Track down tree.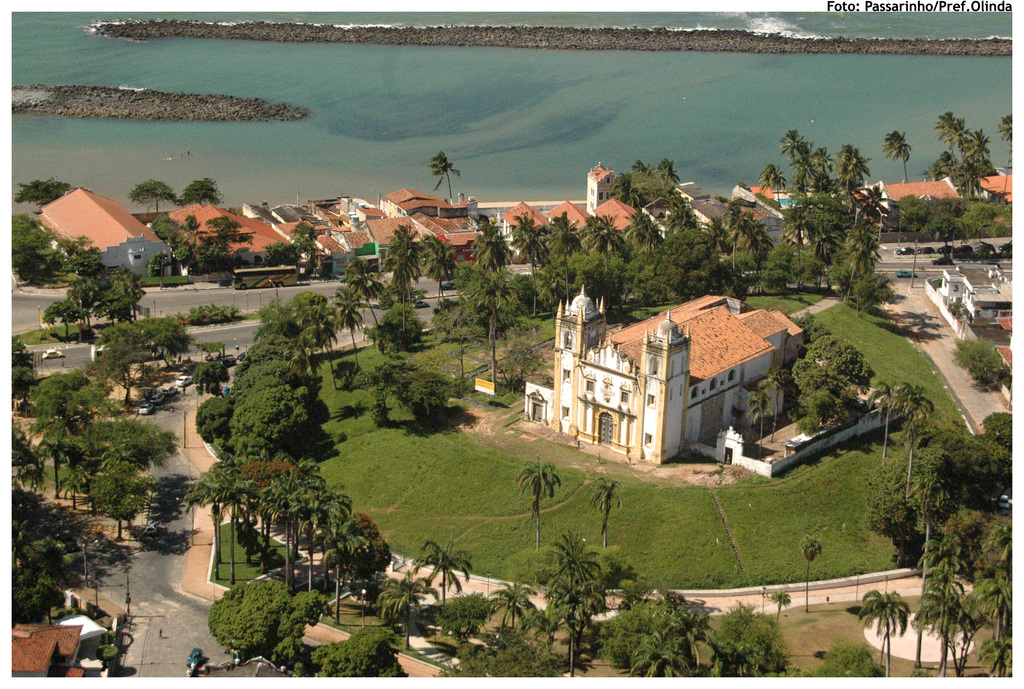
Tracked to box(586, 476, 620, 549).
